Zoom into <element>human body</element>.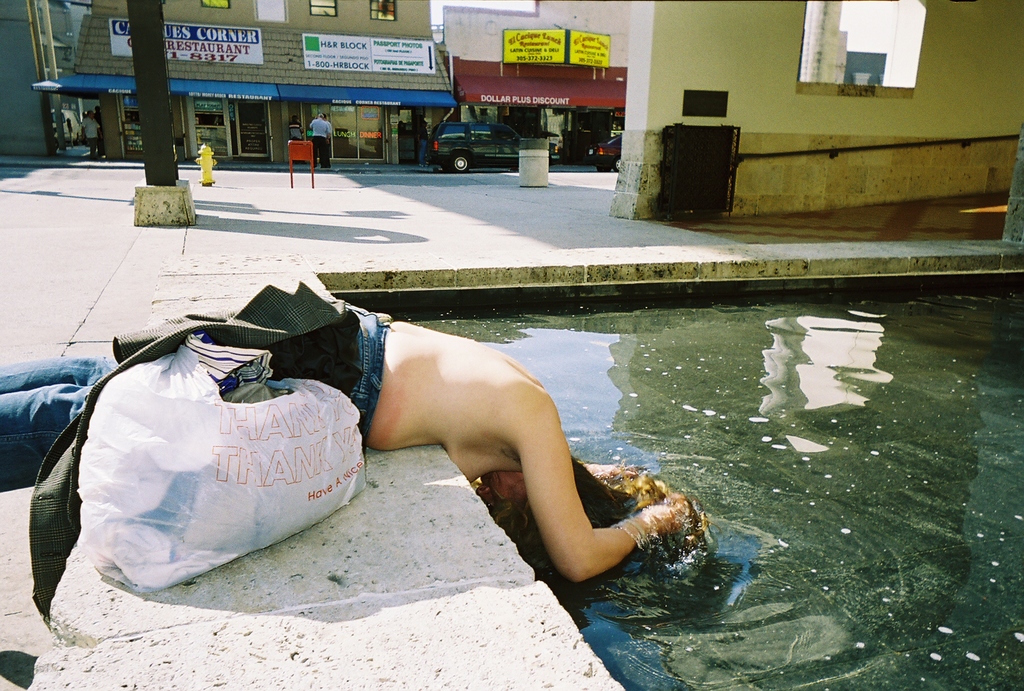
Zoom target: box(287, 113, 303, 141).
